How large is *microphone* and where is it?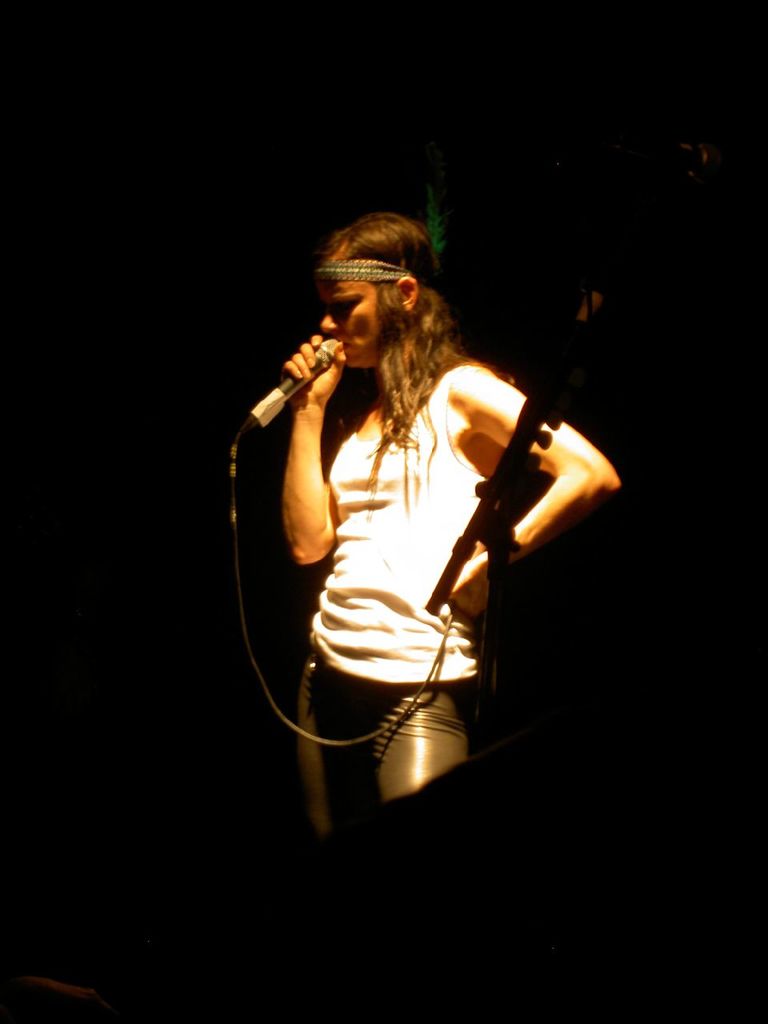
Bounding box: [left=241, top=335, right=345, bottom=436].
